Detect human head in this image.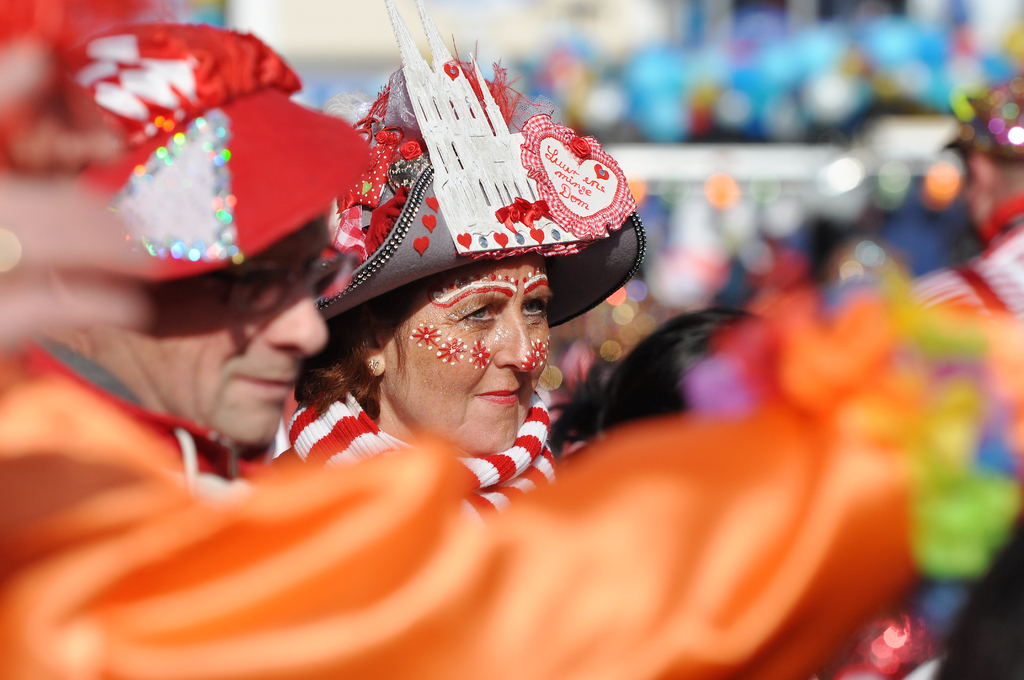
Detection: {"left": 588, "top": 308, "right": 757, "bottom": 435}.
